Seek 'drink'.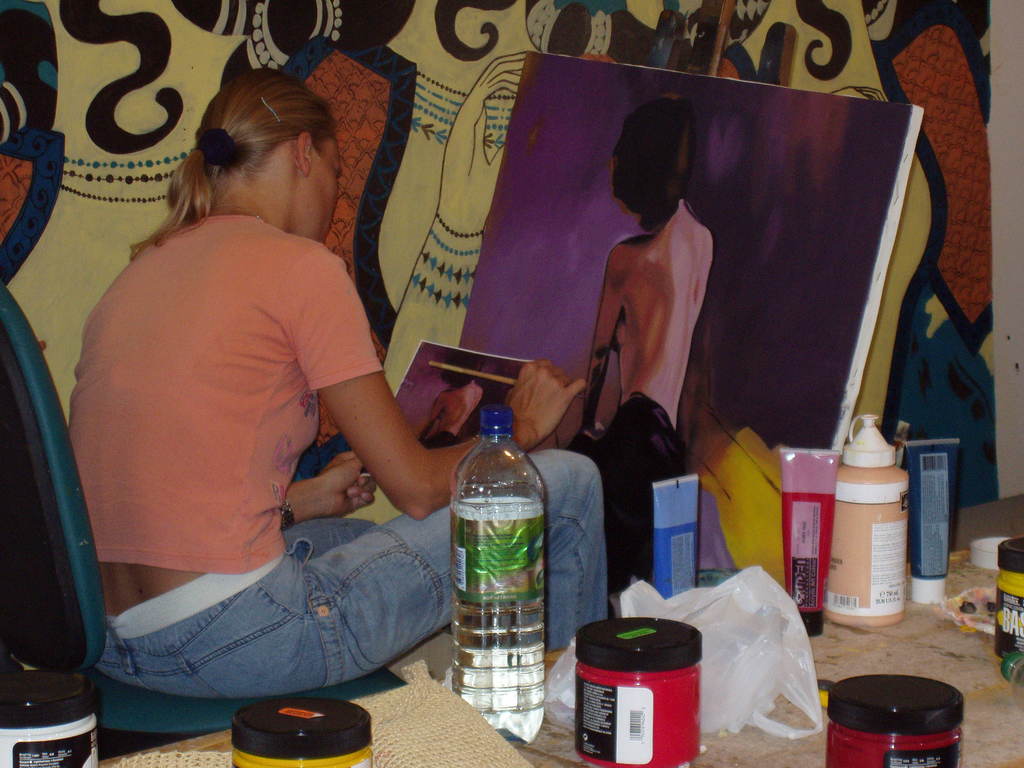
l=444, t=375, r=552, b=736.
